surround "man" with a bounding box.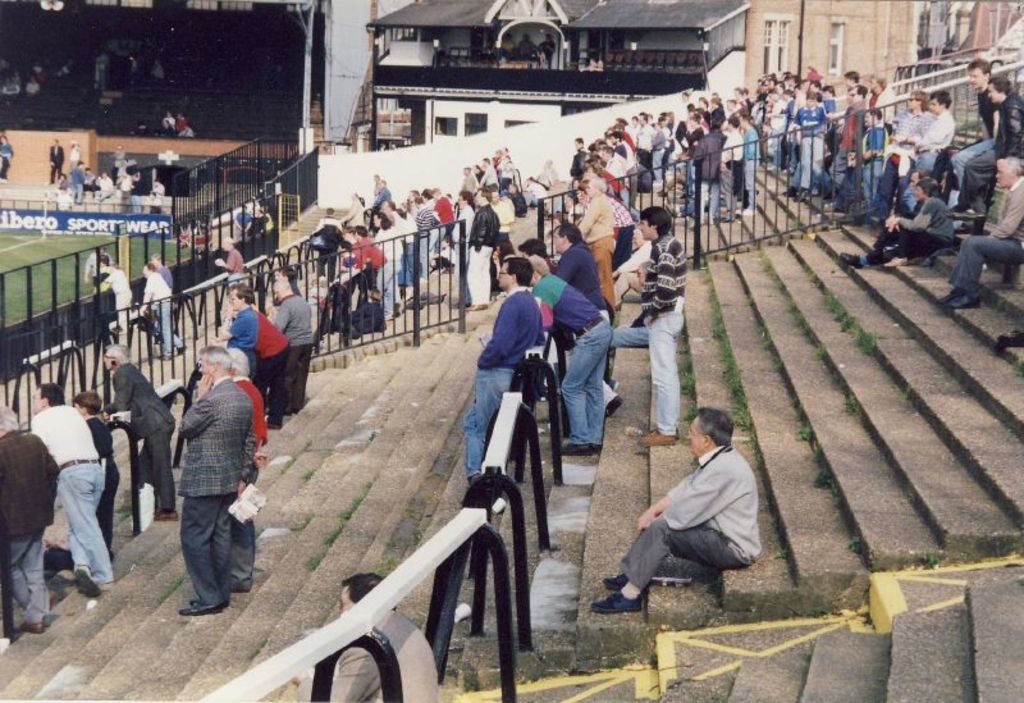
536, 27, 558, 72.
